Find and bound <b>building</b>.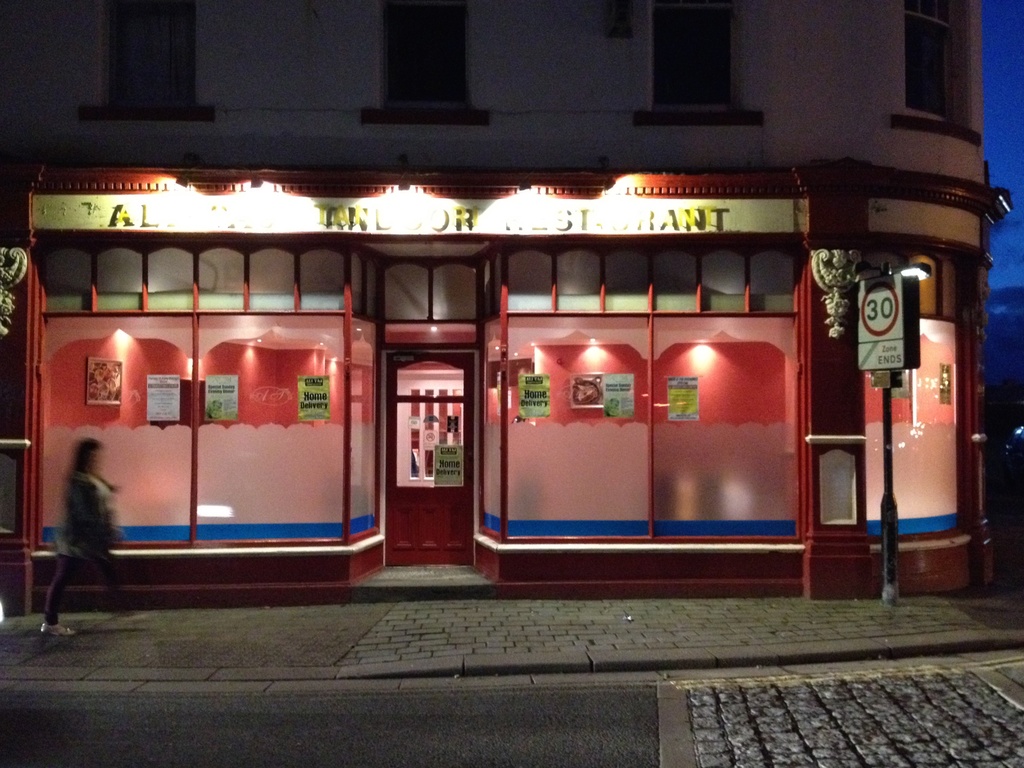
Bound: [0, 0, 1015, 607].
